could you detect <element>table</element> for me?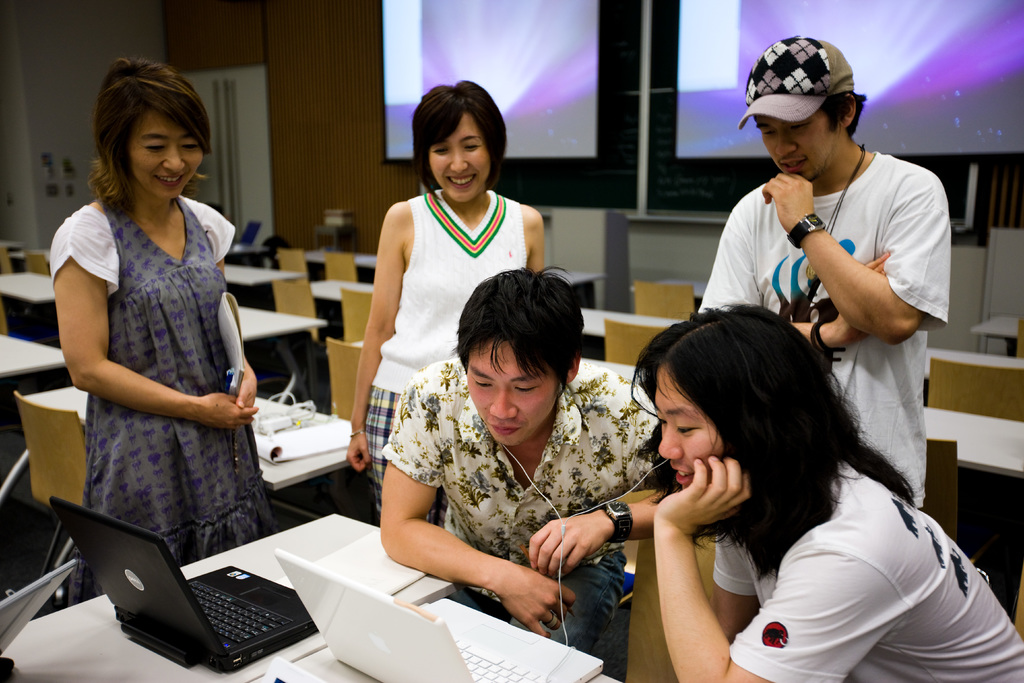
Detection result: 214:300:335:389.
